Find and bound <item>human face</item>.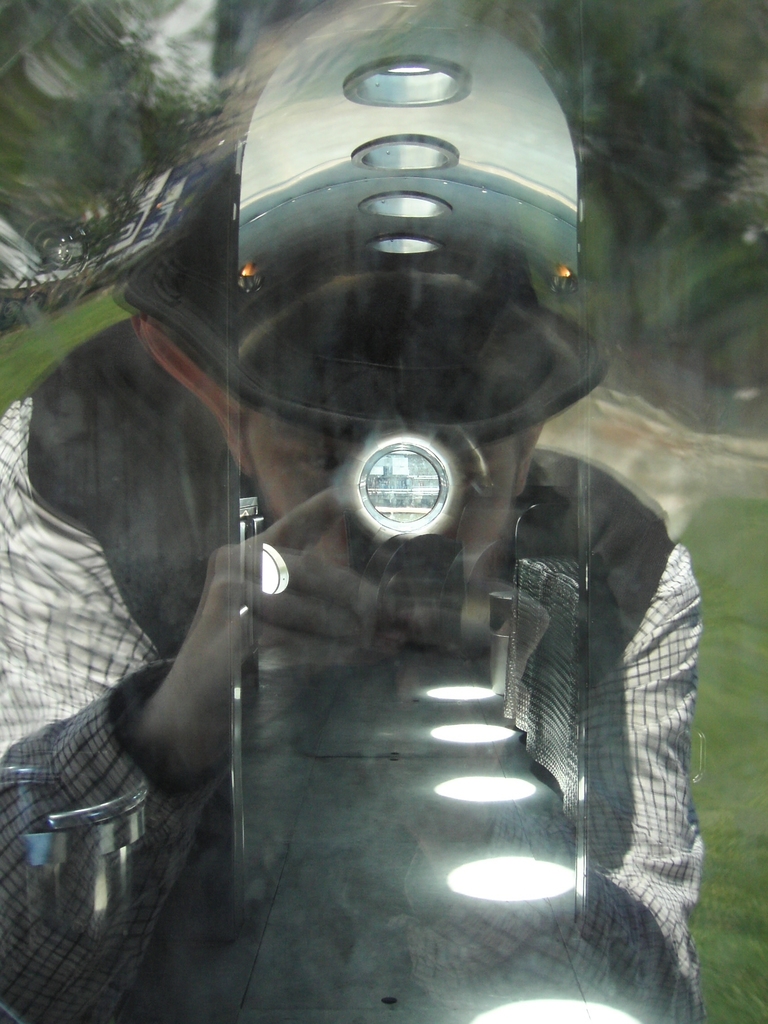
Bound: crop(255, 431, 518, 586).
